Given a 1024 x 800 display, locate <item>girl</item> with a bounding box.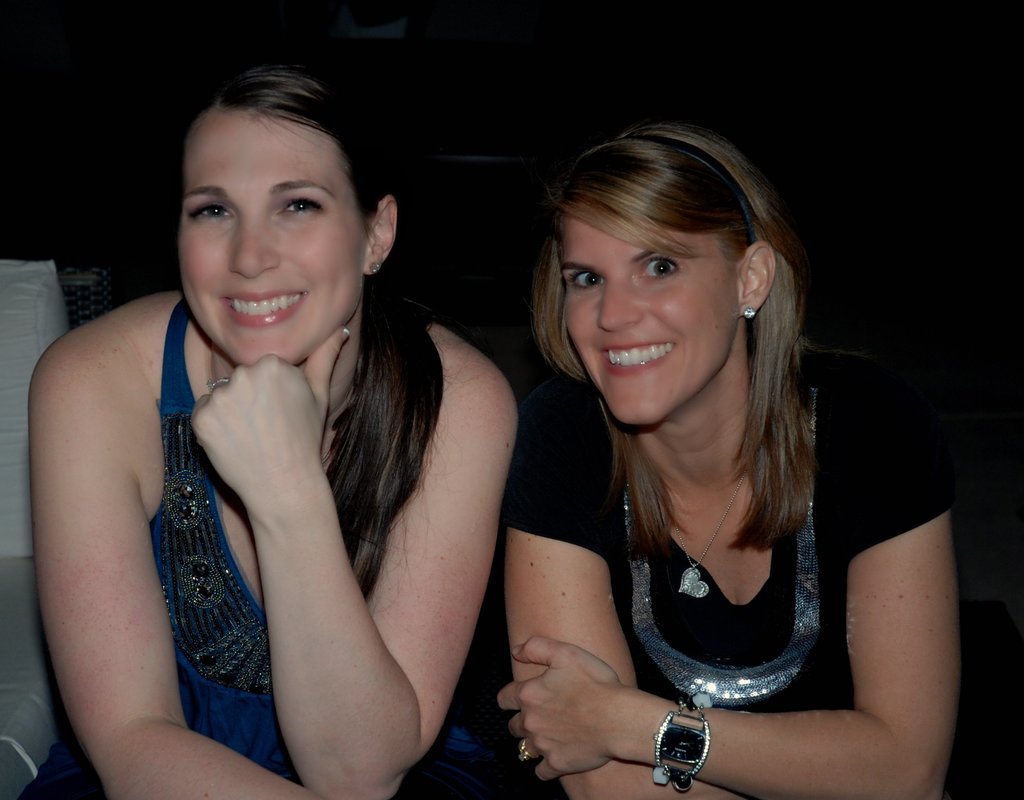
Located: (x1=505, y1=120, x2=957, y2=799).
